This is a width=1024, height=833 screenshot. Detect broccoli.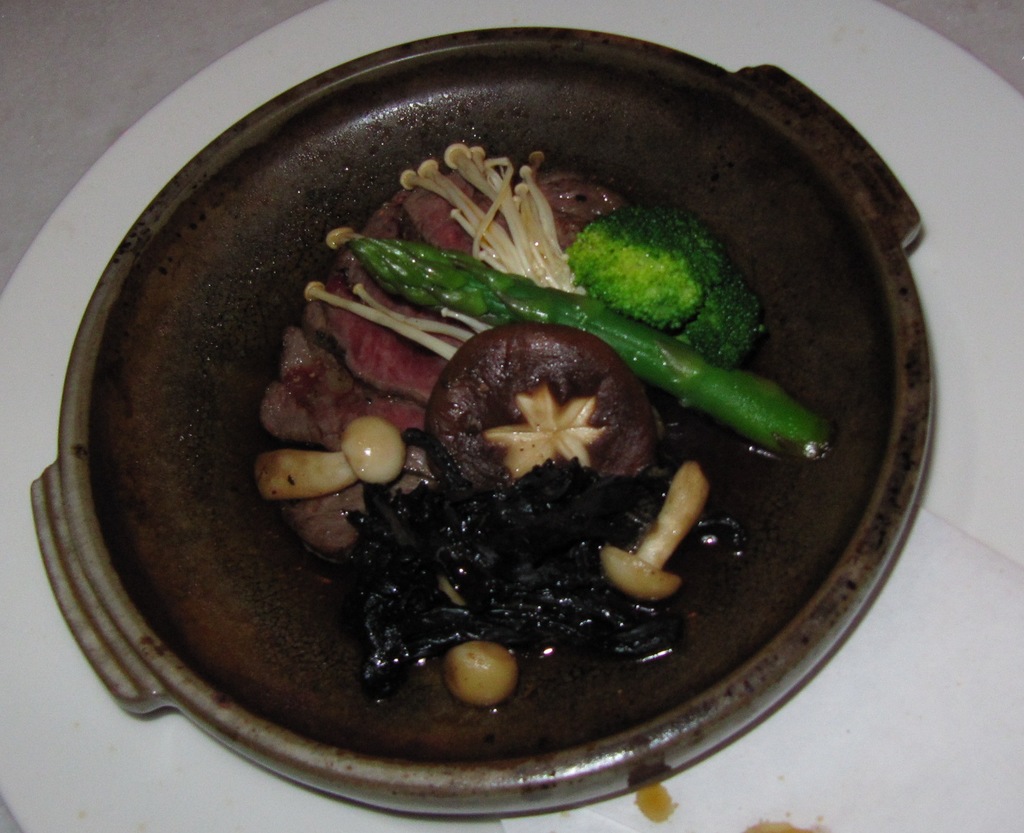
(566, 202, 761, 371).
